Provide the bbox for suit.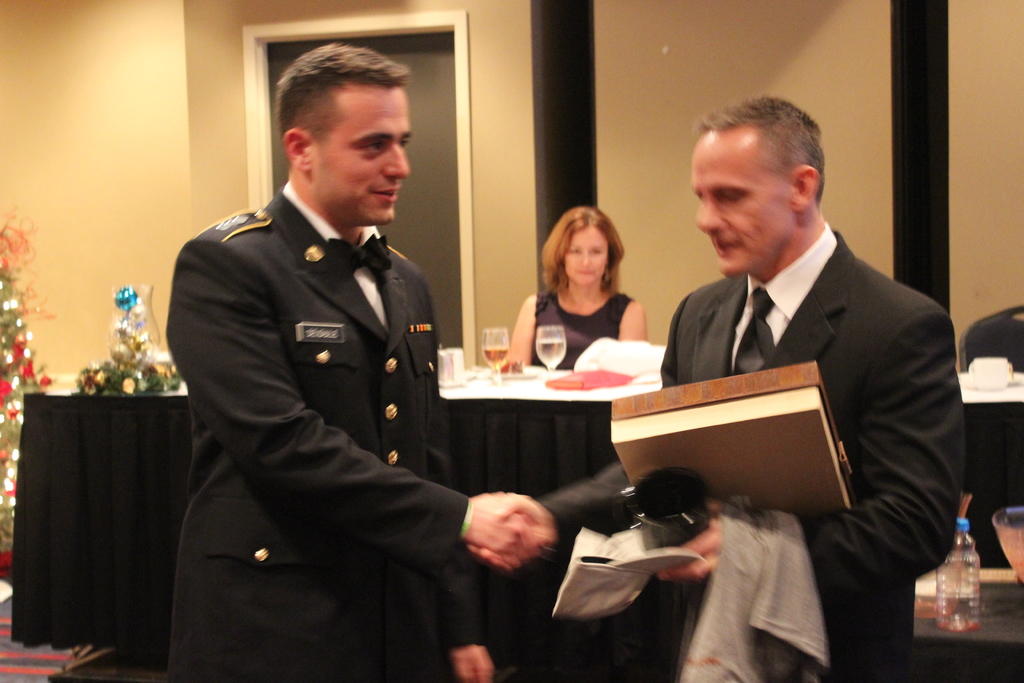
<box>536,231,964,682</box>.
